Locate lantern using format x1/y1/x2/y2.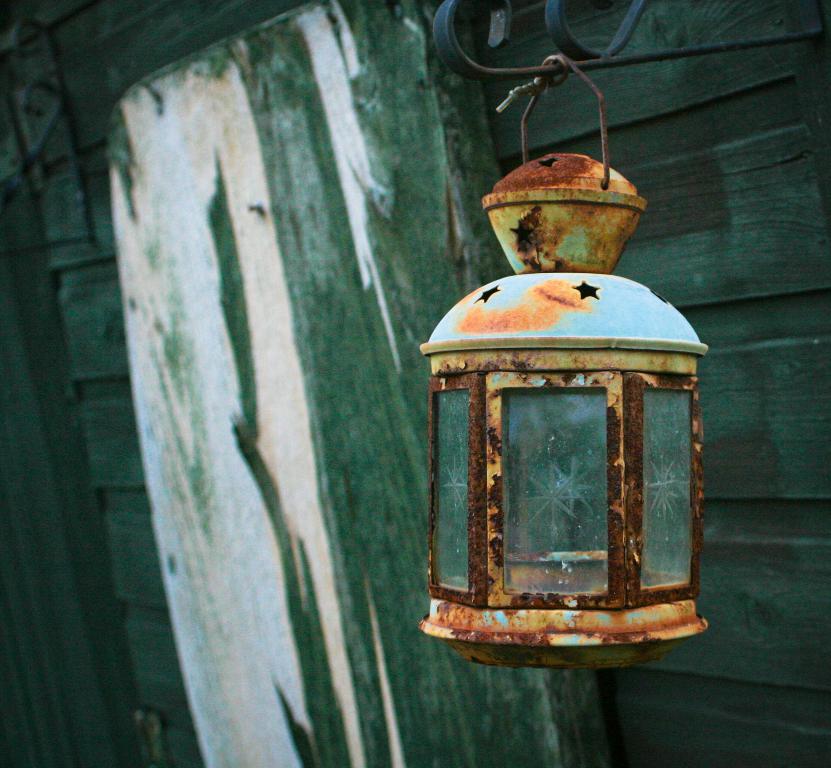
418/54/712/672.
